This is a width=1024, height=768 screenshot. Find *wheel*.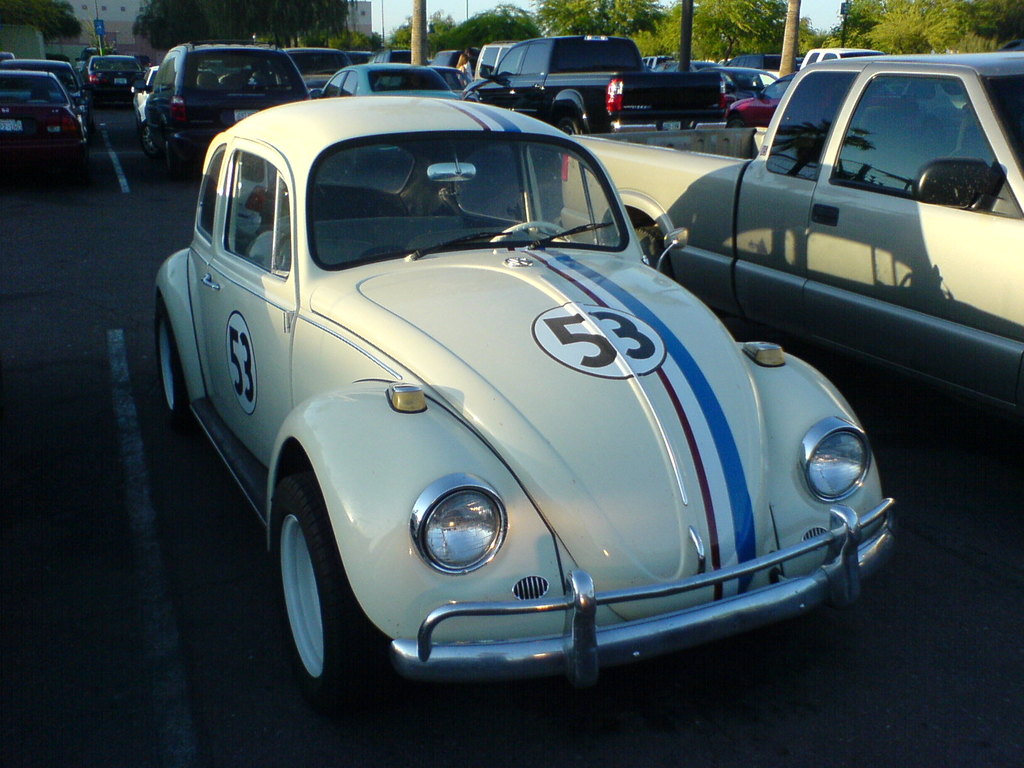
Bounding box: 487:217:575:248.
